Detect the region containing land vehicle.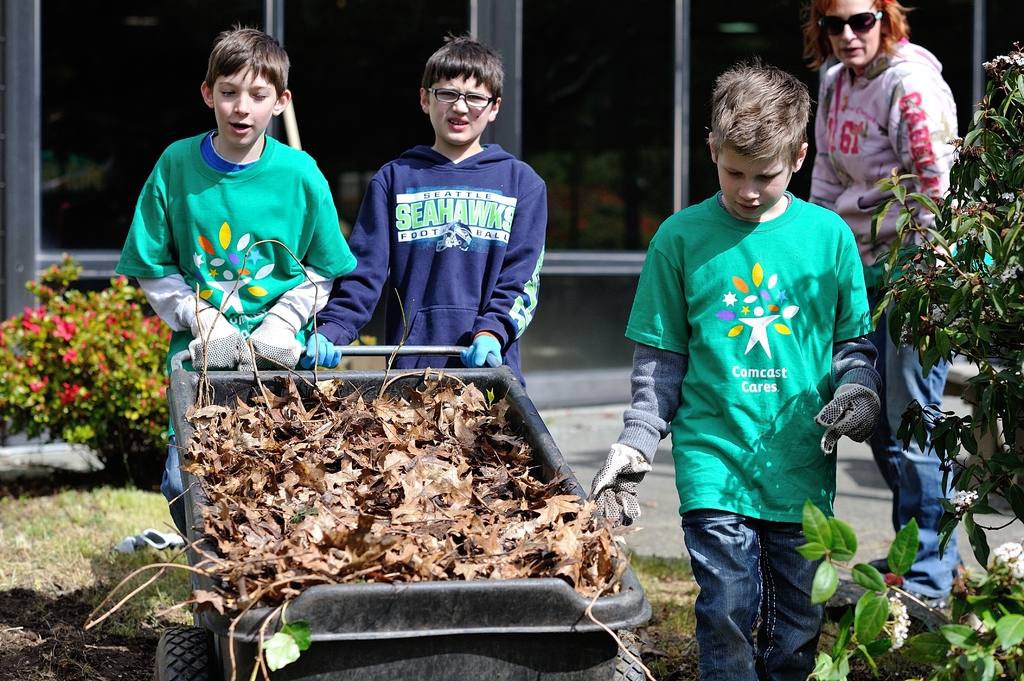
<bbox>138, 313, 662, 680</bbox>.
